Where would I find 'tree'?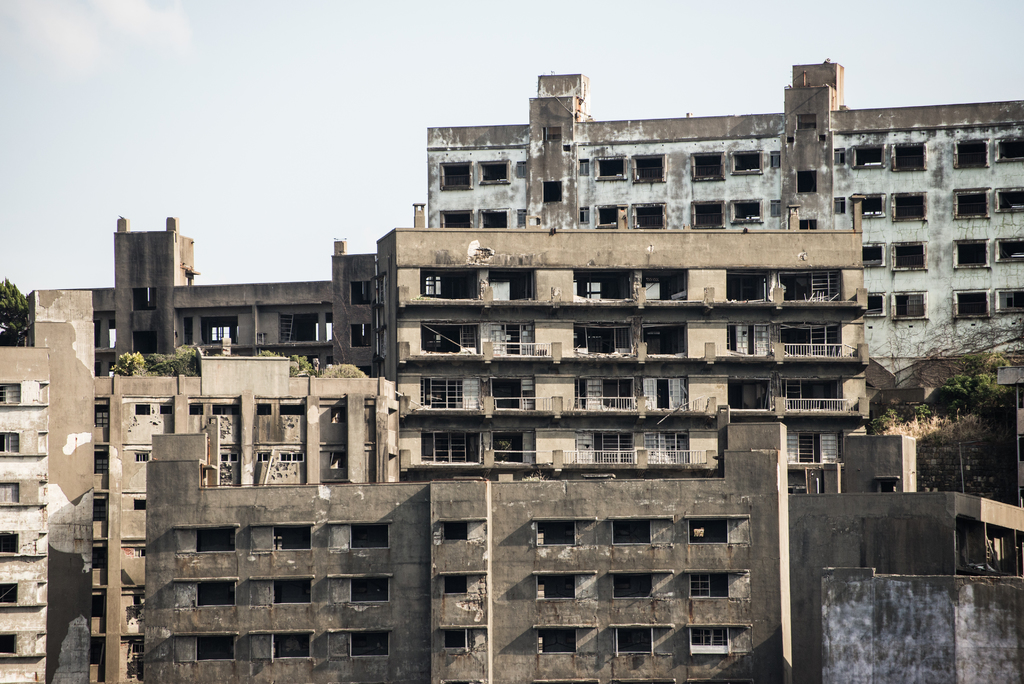
At bbox=(254, 348, 317, 380).
